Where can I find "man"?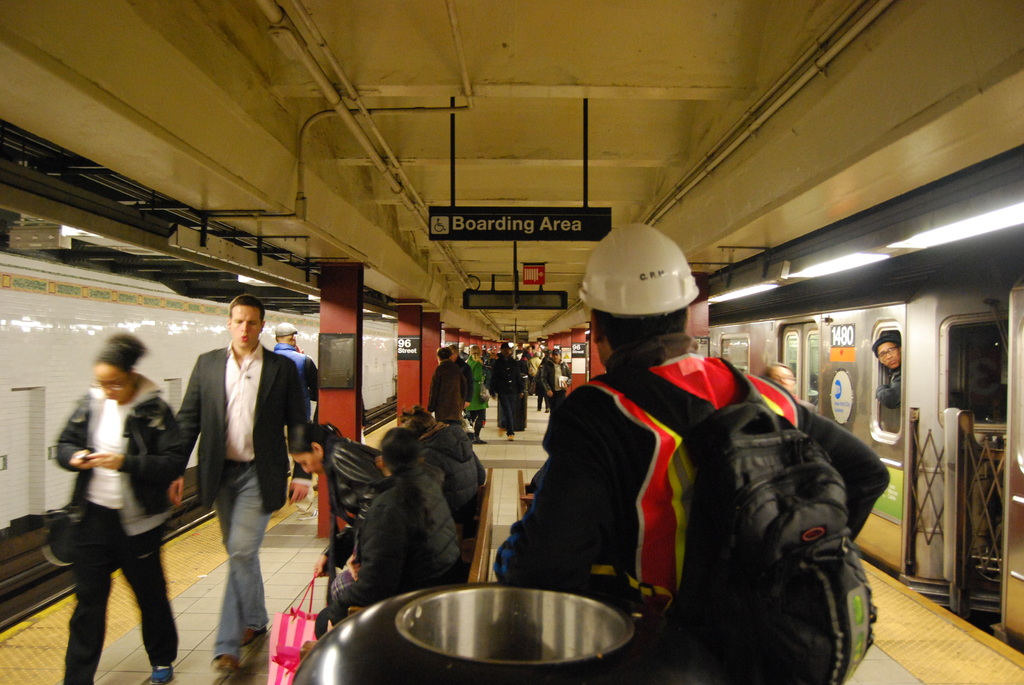
You can find it at [874,332,904,405].
